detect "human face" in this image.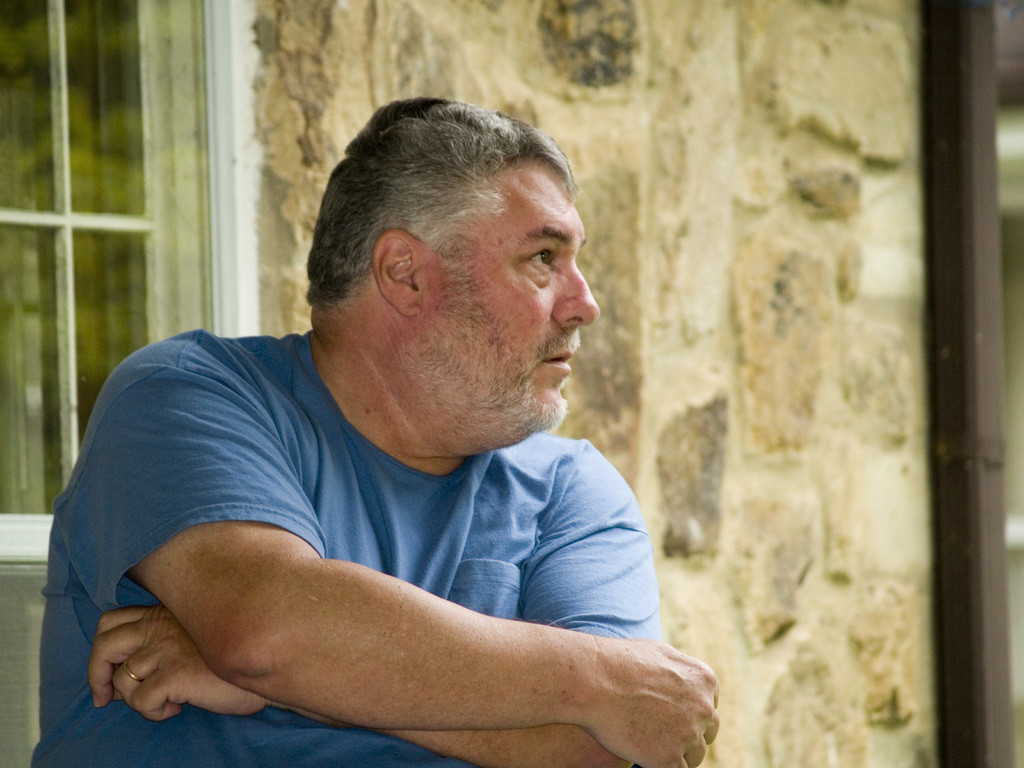
Detection: {"left": 423, "top": 170, "right": 595, "bottom": 444}.
